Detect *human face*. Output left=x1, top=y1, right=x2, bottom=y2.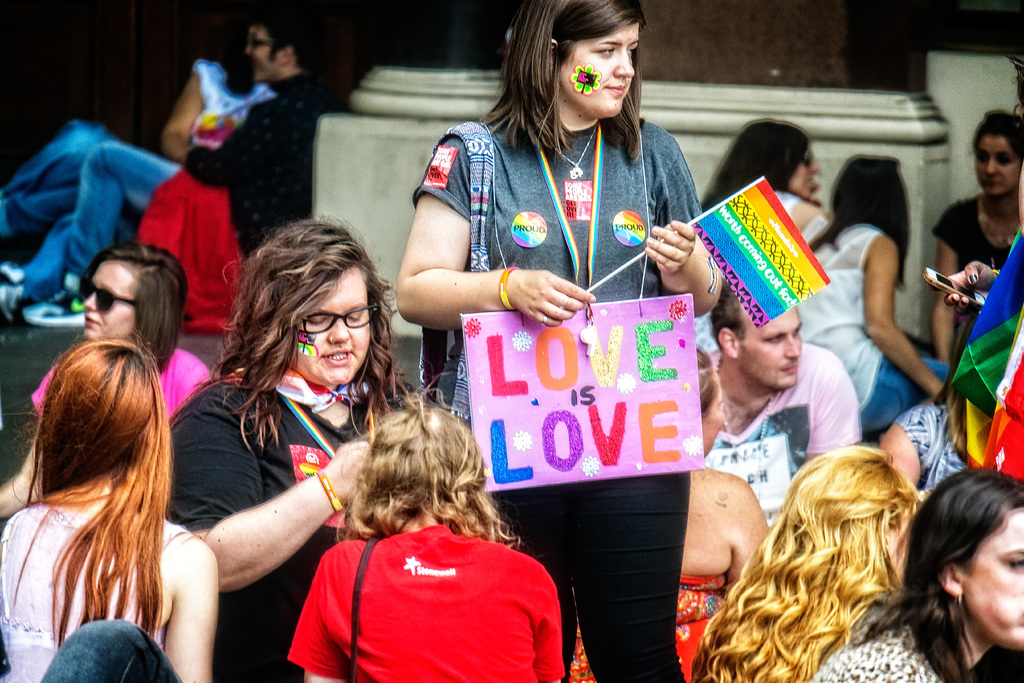
left=785, top=143, right=820, bottom=202.
